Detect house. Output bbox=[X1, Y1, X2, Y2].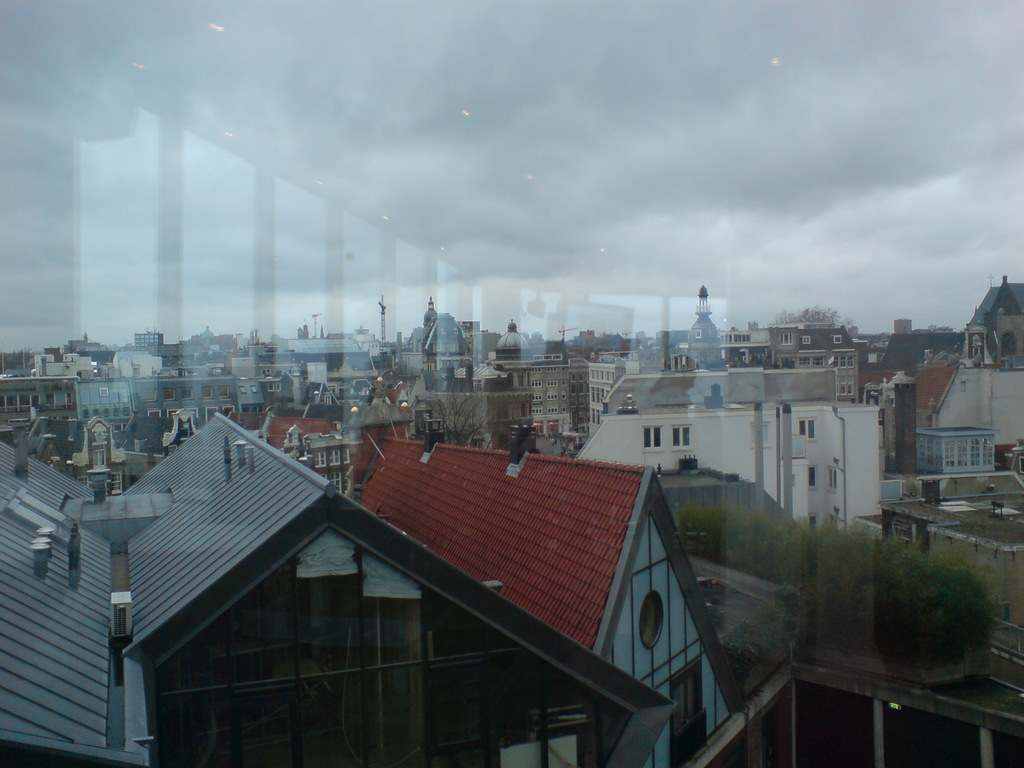
bbox=[0, 411, 675, 767].
